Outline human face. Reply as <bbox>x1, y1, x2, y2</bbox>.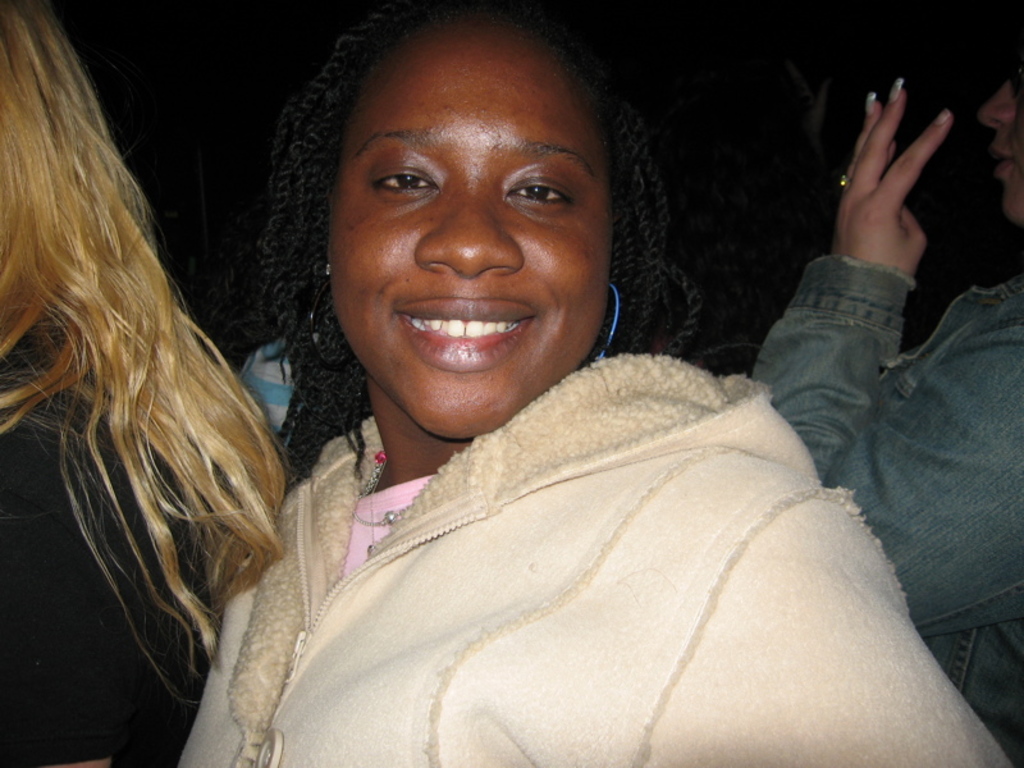
<bbox>983, 52, 1023, 227</bbox>.
